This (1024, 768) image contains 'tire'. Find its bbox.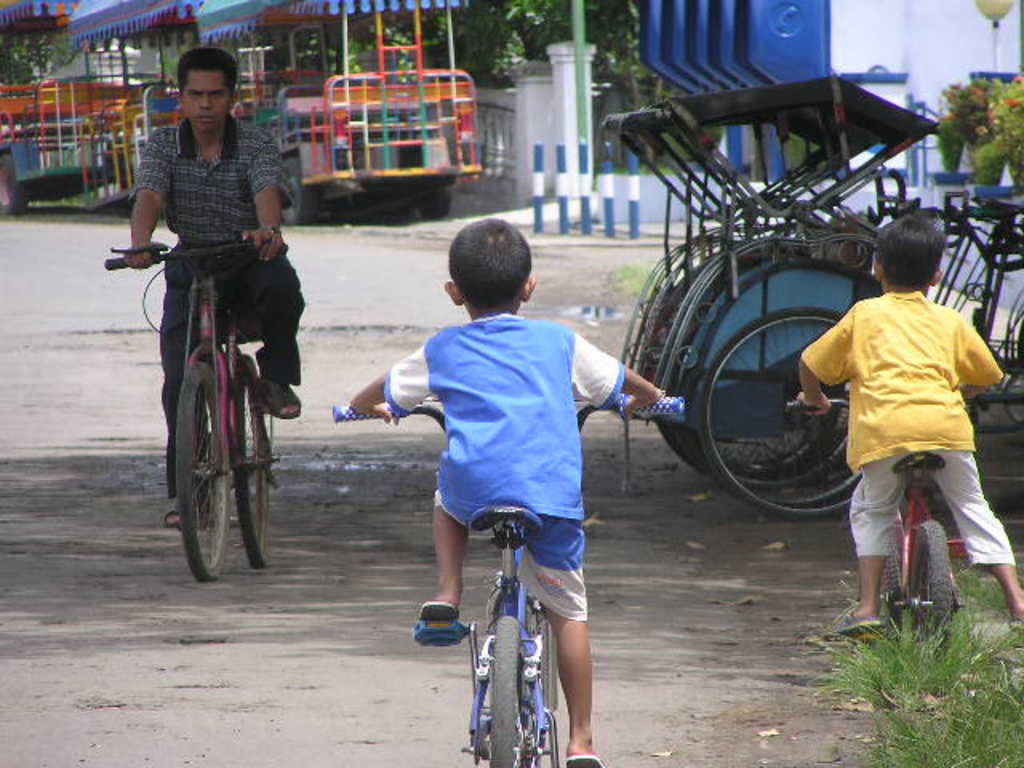
[x1=533, y1=603, x2=563, y2=723].
